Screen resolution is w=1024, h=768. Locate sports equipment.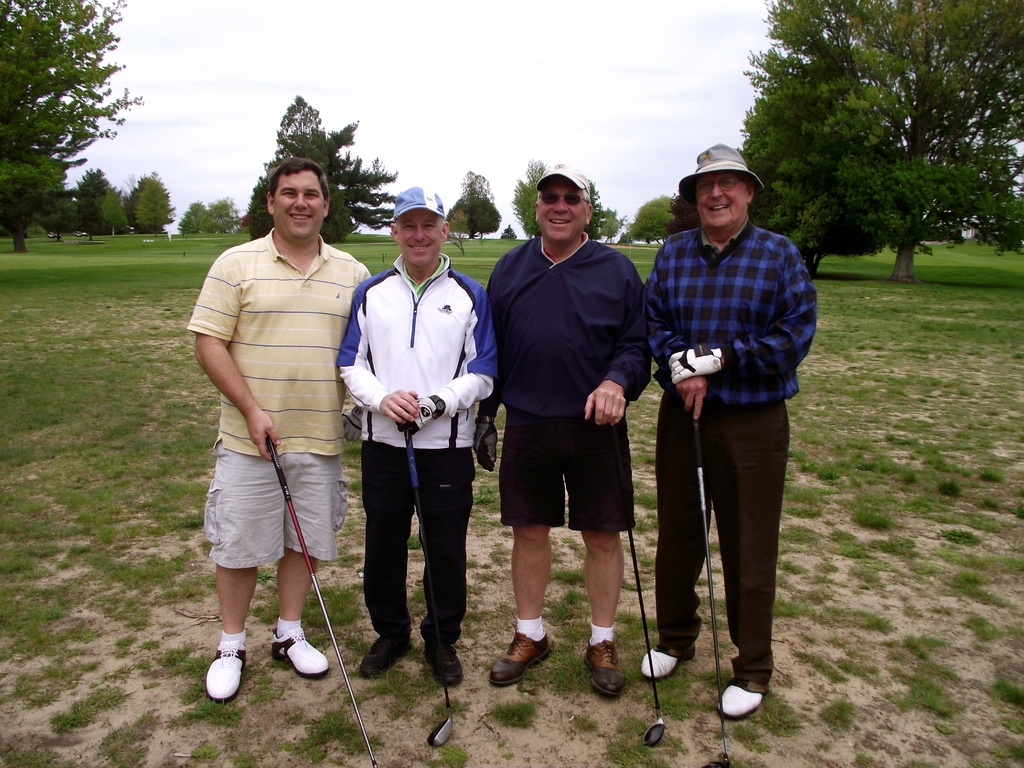
<box>206,638,243,699</box>.
